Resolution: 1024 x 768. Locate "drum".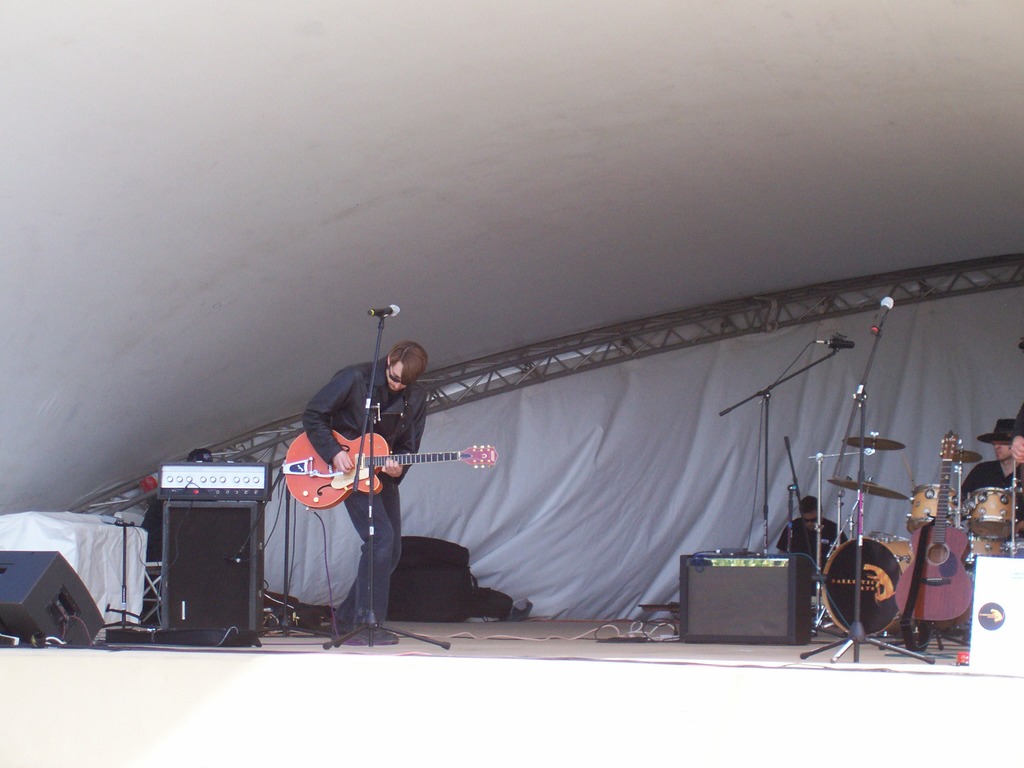
(826, 540, 911, 631).
